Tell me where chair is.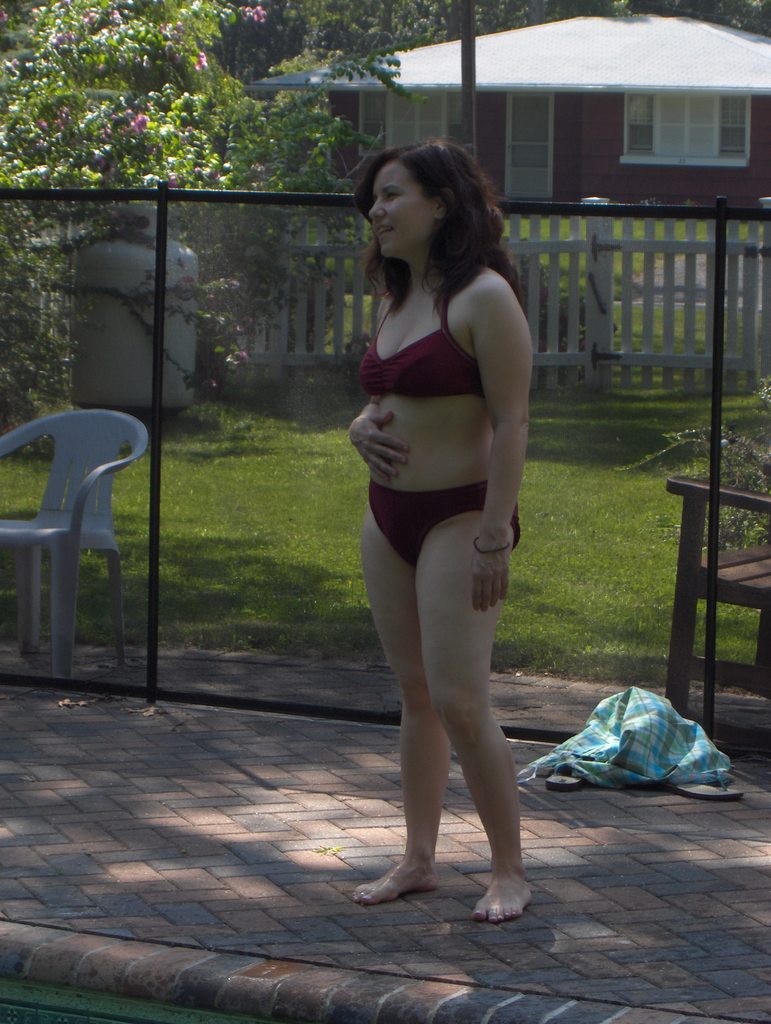
chair is at rect(656, 478, 770, 753).
